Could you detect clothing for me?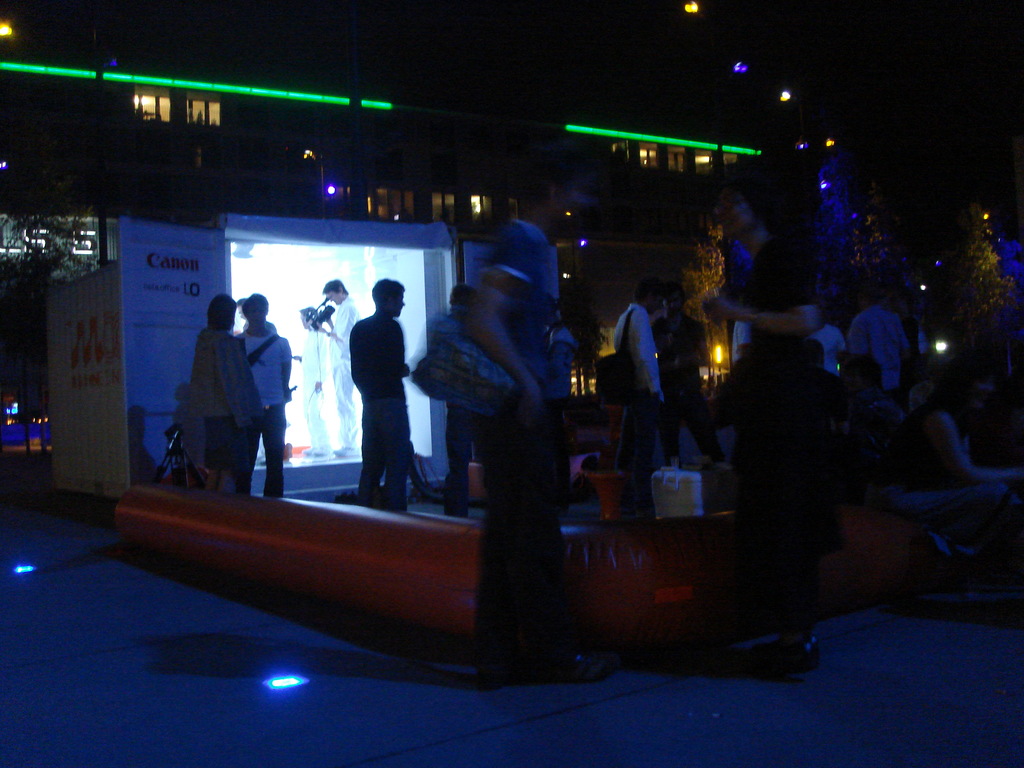
Detection result: x1=190 y1=325 x2=250 y2=468.
